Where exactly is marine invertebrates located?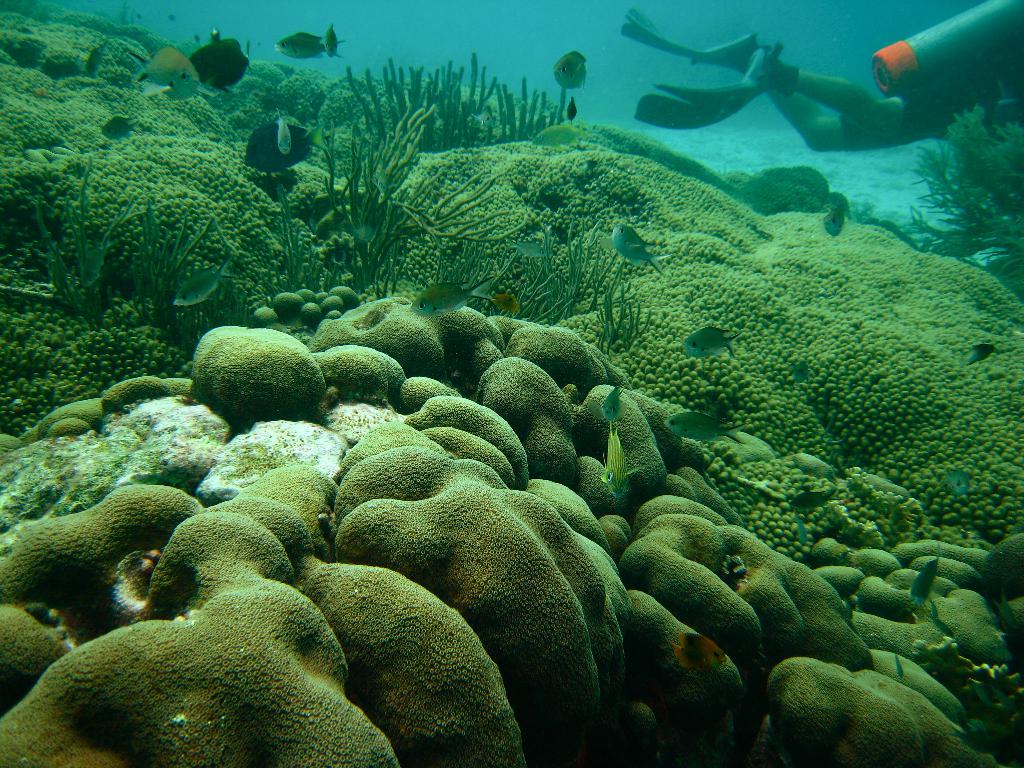
Its bounding box is 192 303 332 439.
